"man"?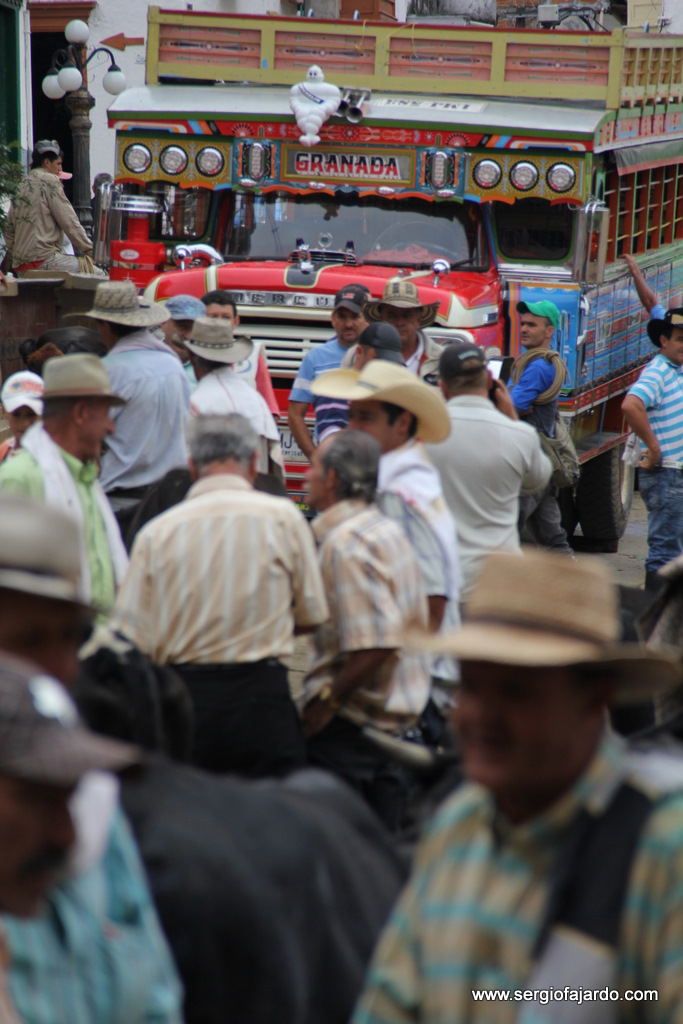
x1=0 y1=355 x2=126 y2=611
